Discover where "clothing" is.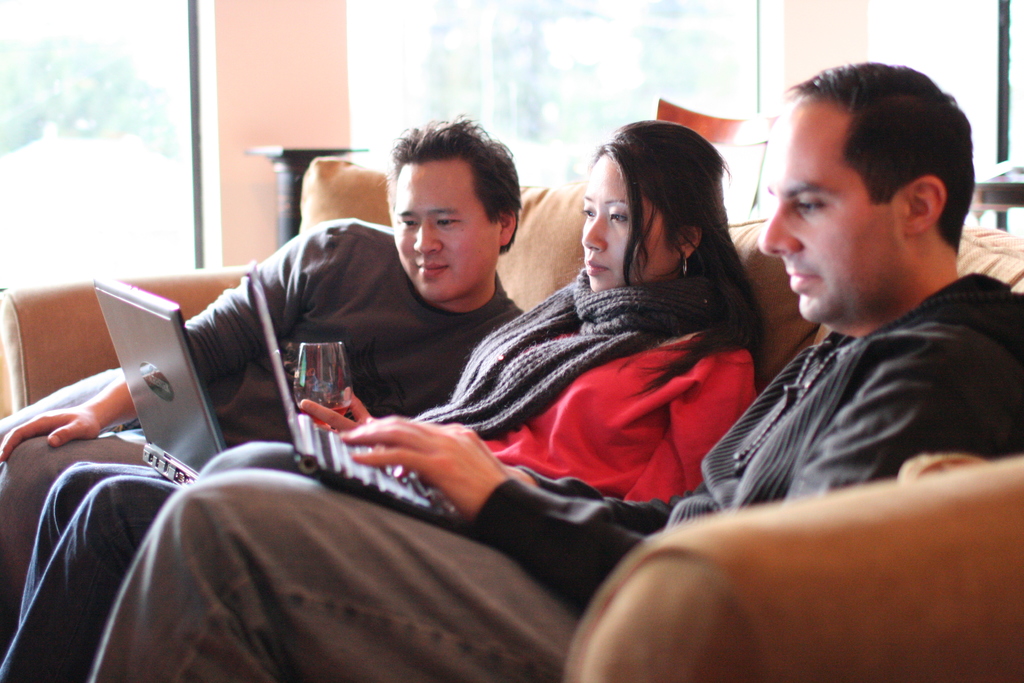
Discovered at (x1=0, y1=215, x2=521, y2=650).
